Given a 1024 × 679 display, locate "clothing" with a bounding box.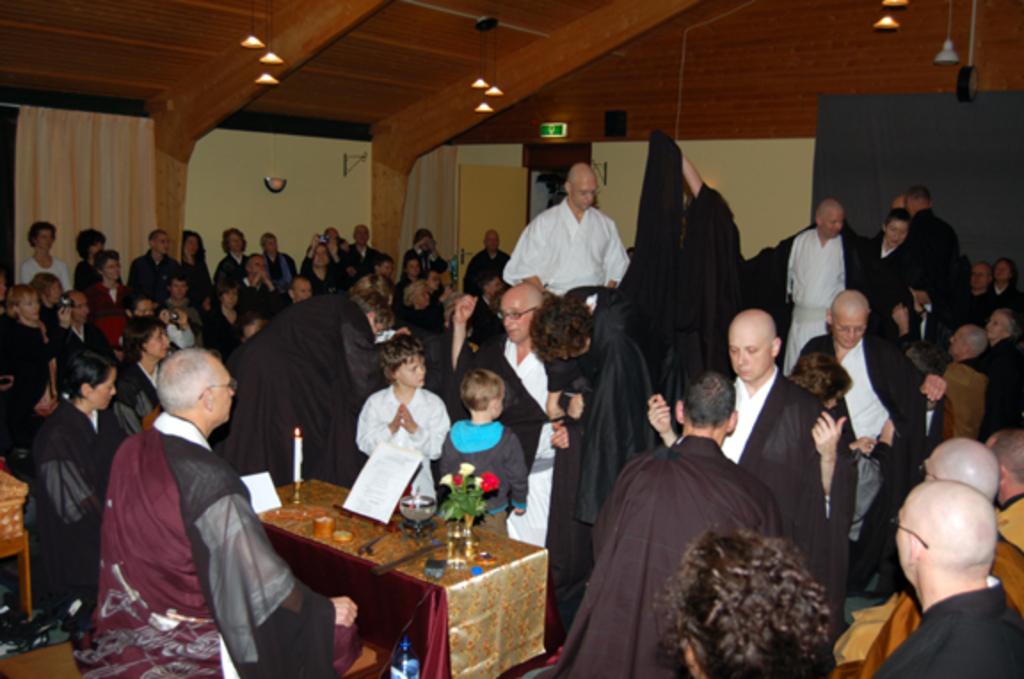
Located: box(0, 313, 53, 416).
